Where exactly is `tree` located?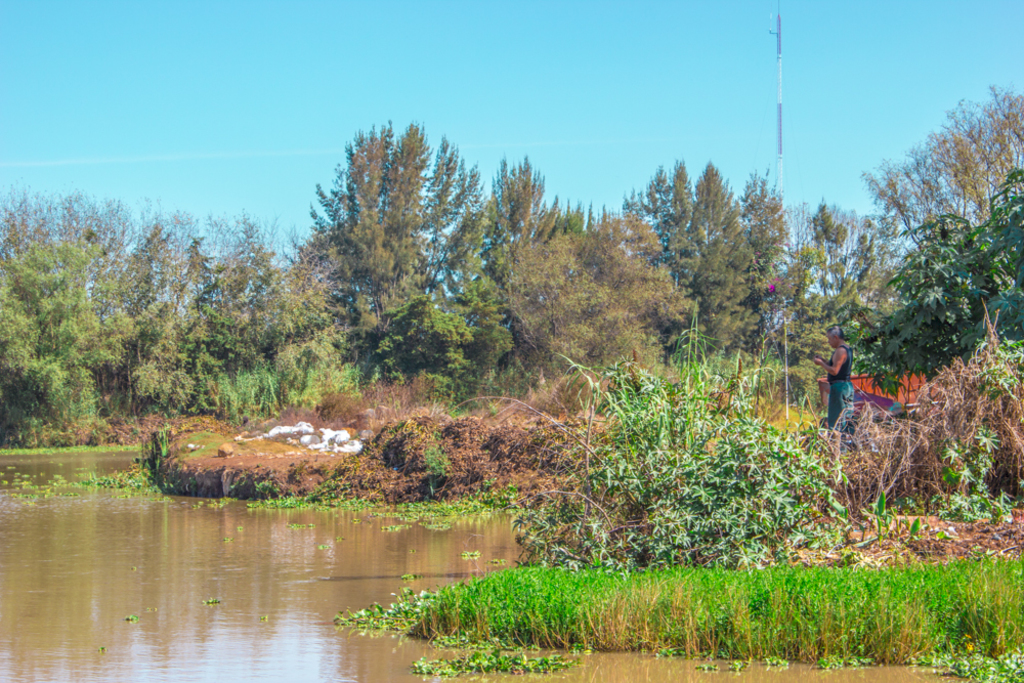
Its bounding box is 0, 187, 299, 307.
